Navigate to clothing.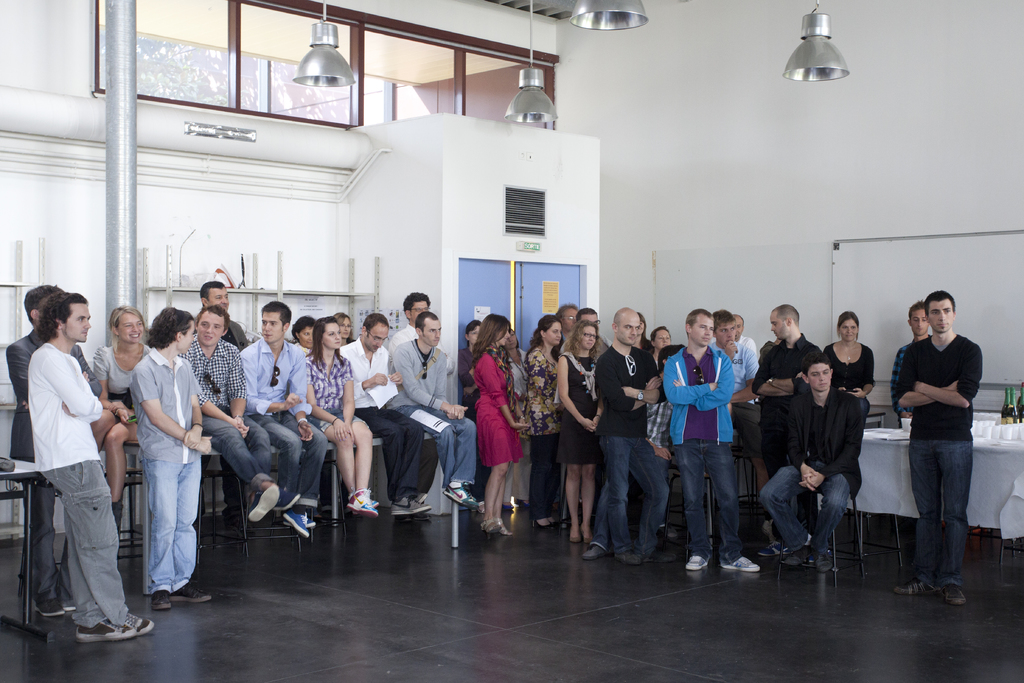
Navigation target: Rect(528, 349, 564, 520).
